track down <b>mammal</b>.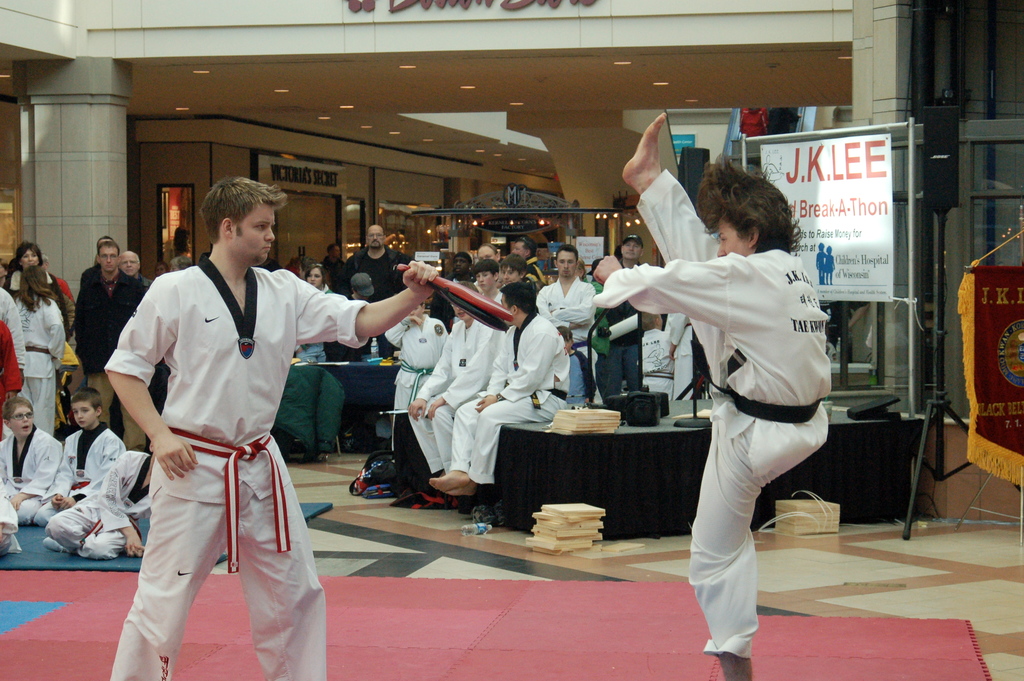
Tracked to (left=0, top=394, right=61, bottom=518).
